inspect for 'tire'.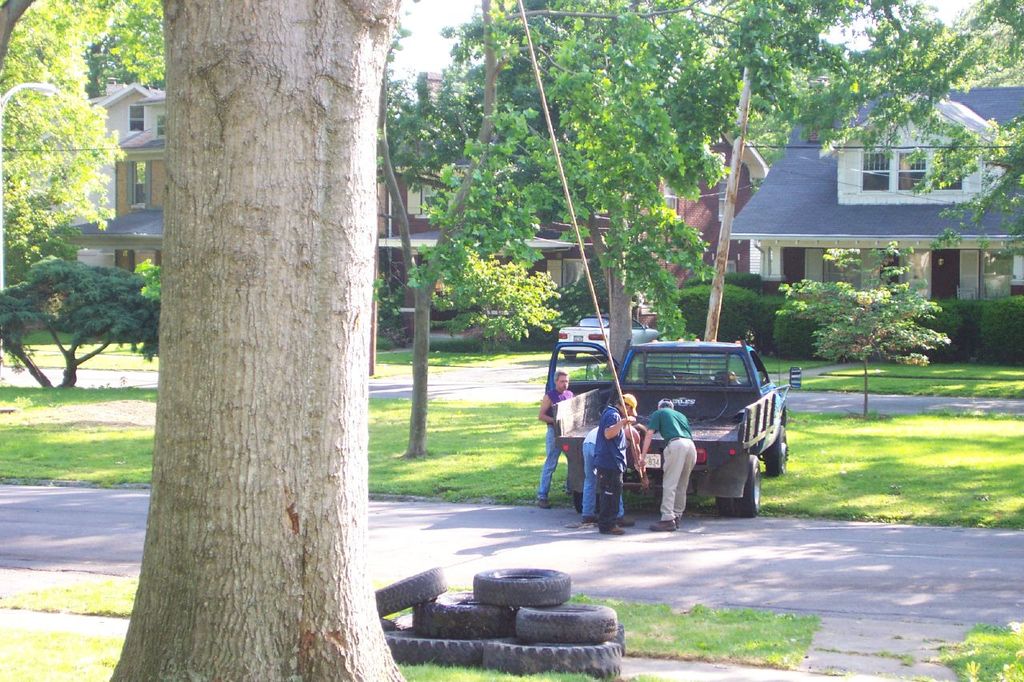
Inspection: bbox(715, 497, 738, 516).
